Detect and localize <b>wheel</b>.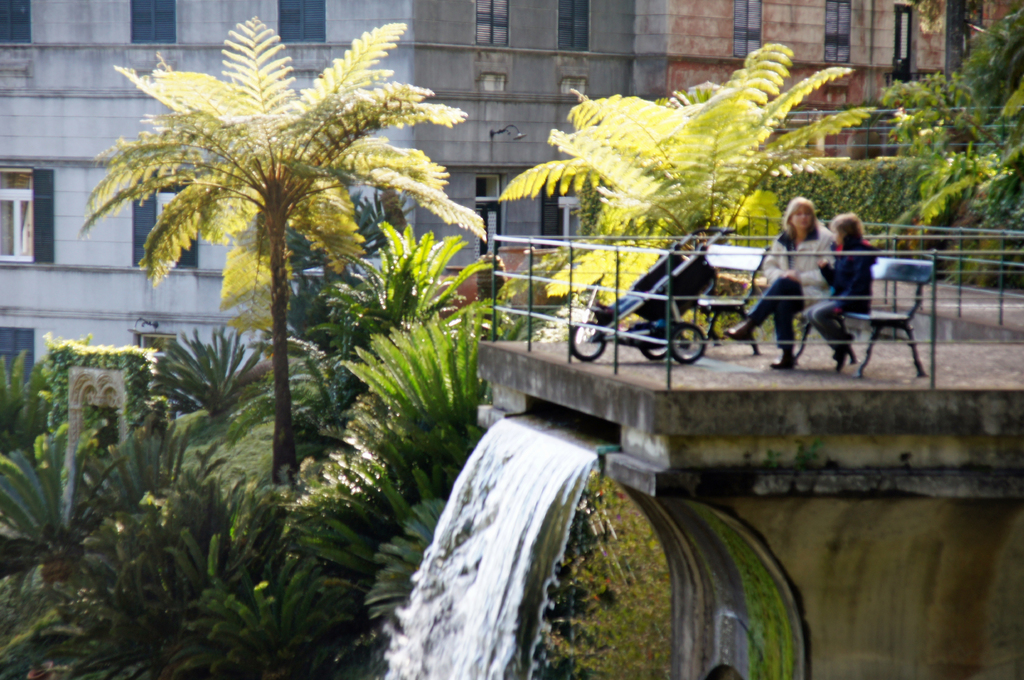
Localized at <box>566,318,607,363</box>.
